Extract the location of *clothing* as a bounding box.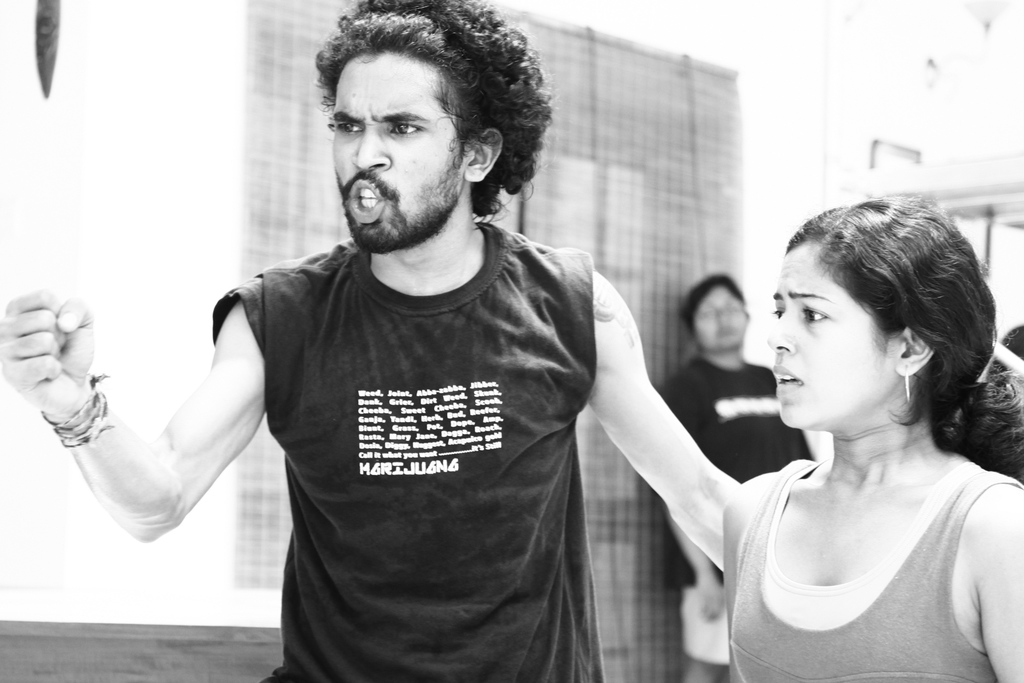
{"x1": 211, "y1": 213, "x2": 607, "y2": 682}.
